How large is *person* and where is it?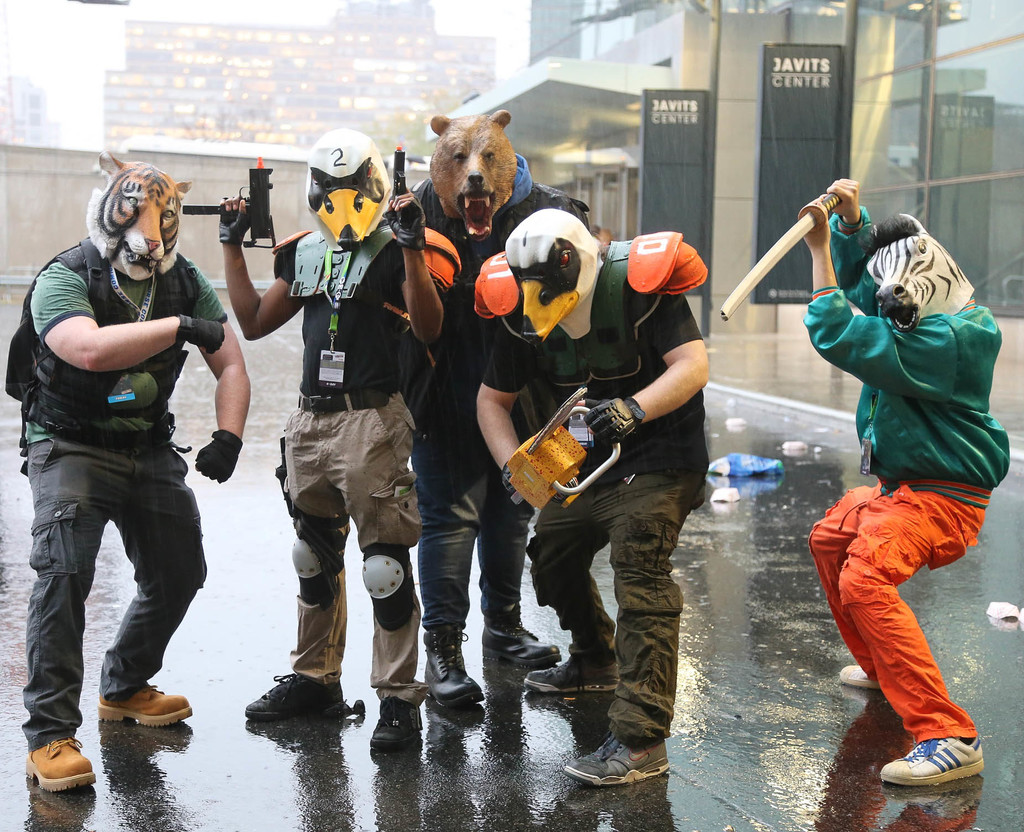
Bounding box: {"left": 387, "top": 103, "right": 605, "bottom": 714}.
